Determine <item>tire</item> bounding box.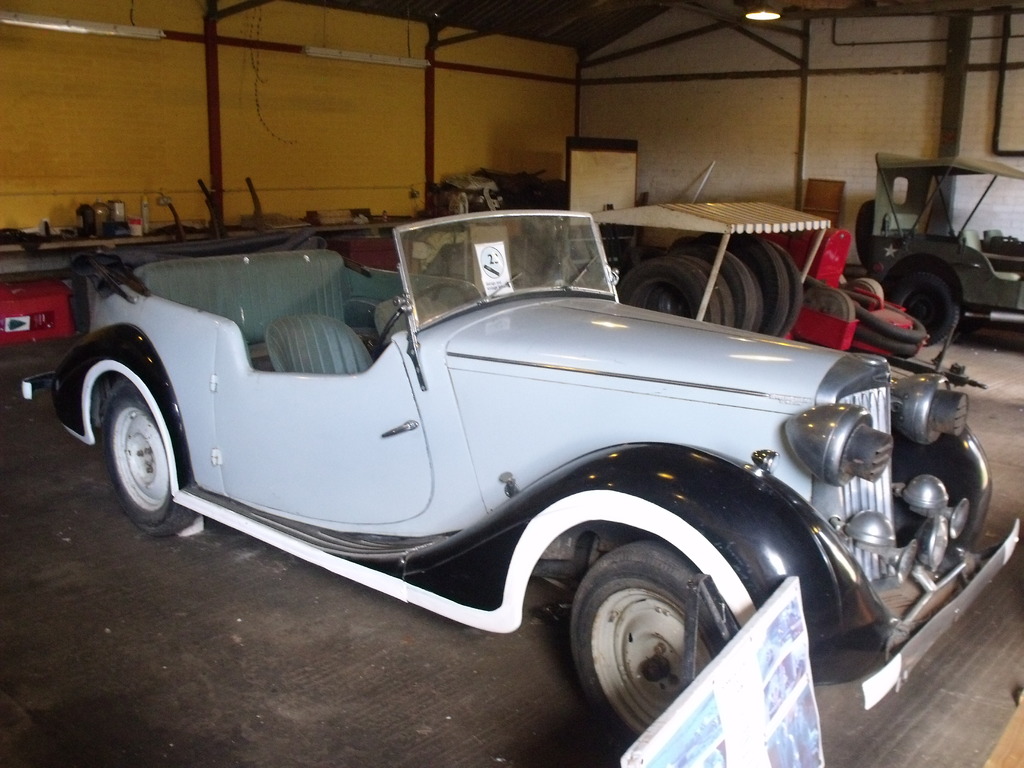
Determined: (x1=553, y1=533, x2=736, y2=735).
